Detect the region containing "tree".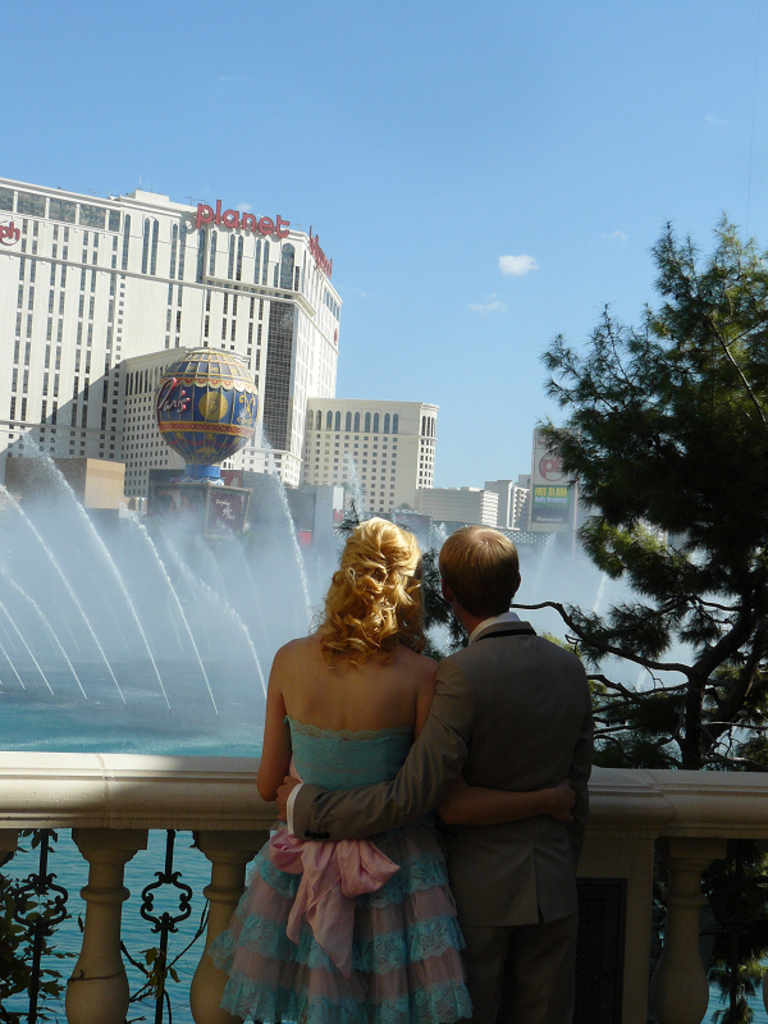
pyautogui.locateOnScreen(527, 206, 767, 1012).
